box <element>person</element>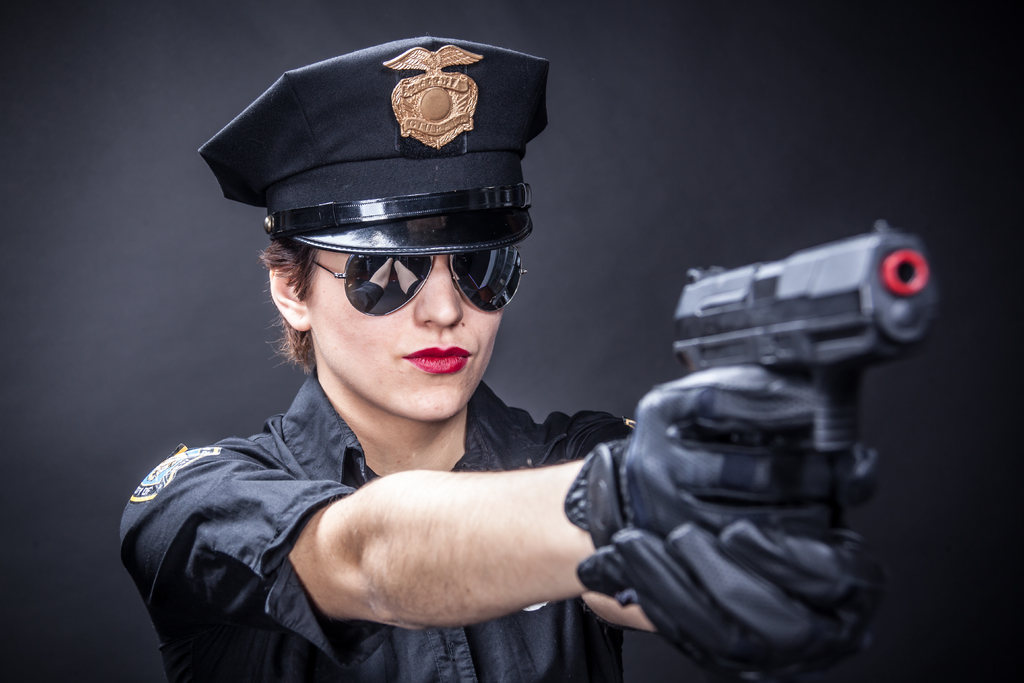
{"left": 113, "top": 61, "right": 741, "bottom": 672}
